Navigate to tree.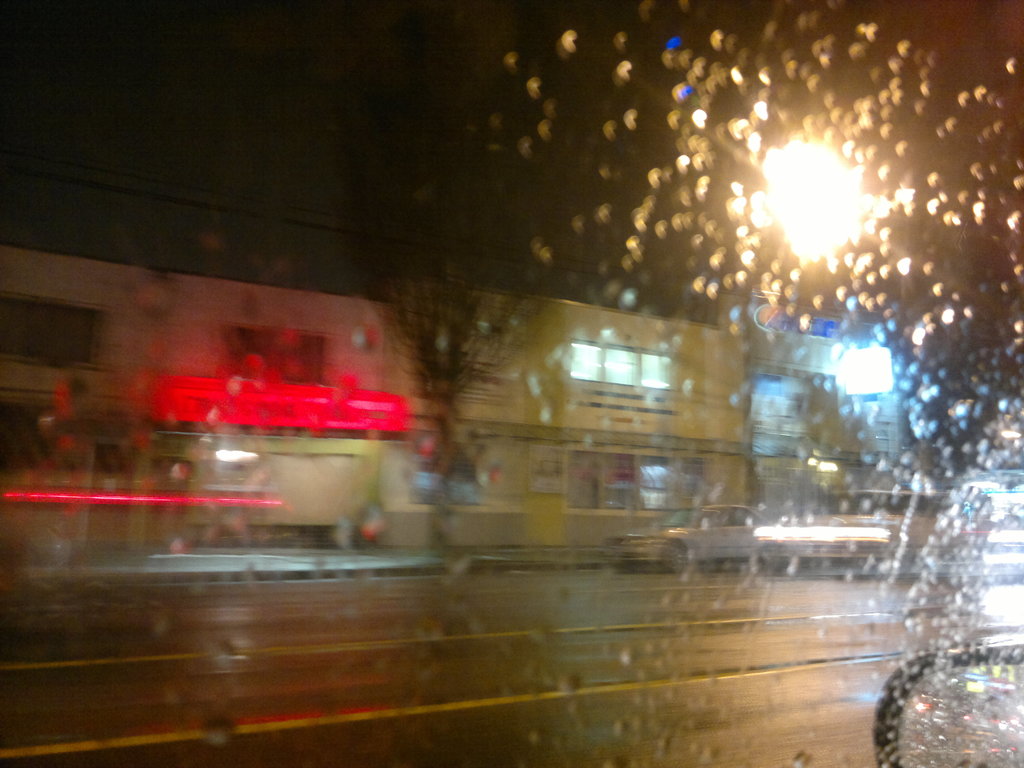
Navigation target: left=361, top=246, right=542, bottom=545.
